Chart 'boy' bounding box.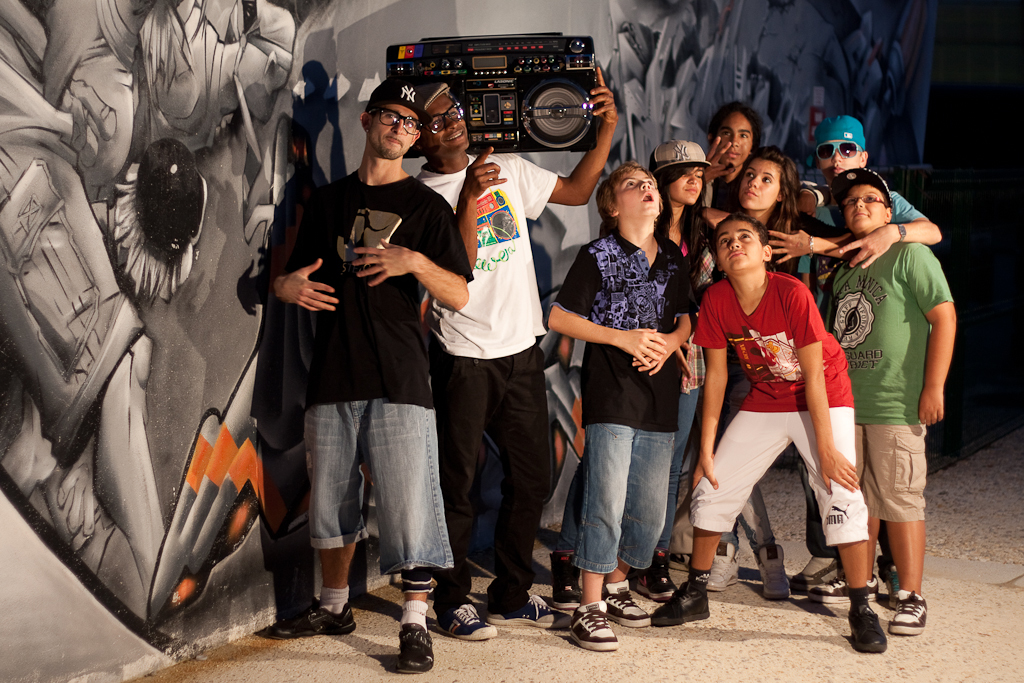
Charted: left=826, top=175, right=953, bottom=639.
